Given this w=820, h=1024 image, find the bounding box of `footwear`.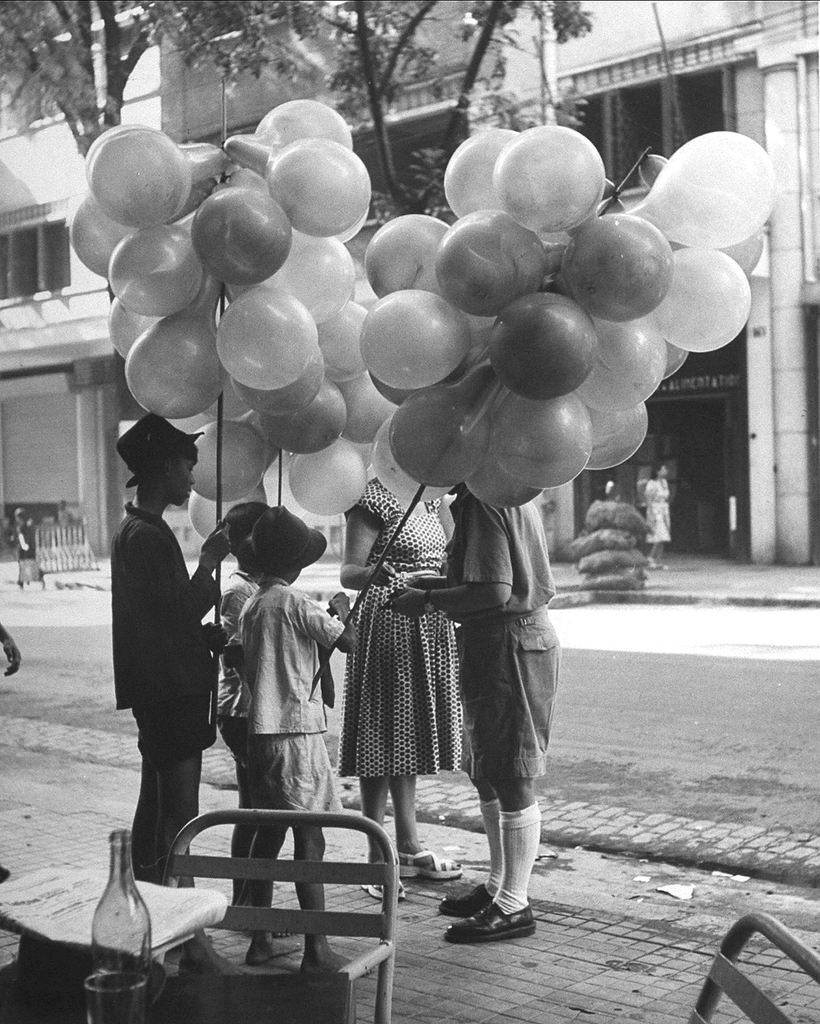
438 882 494 909.
